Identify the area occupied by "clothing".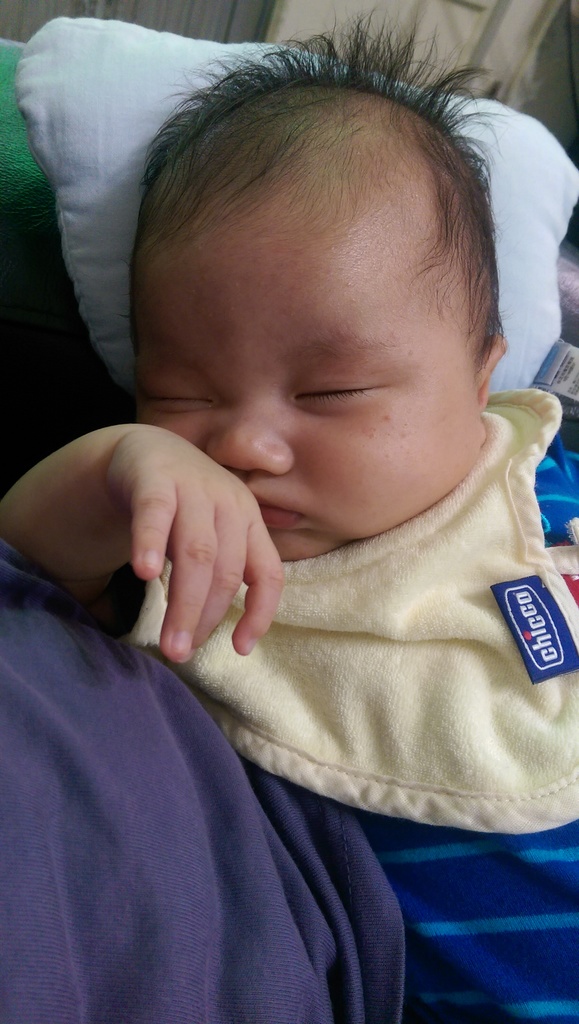
Area: x1=57 y1=298 x2=576 y2=995.
